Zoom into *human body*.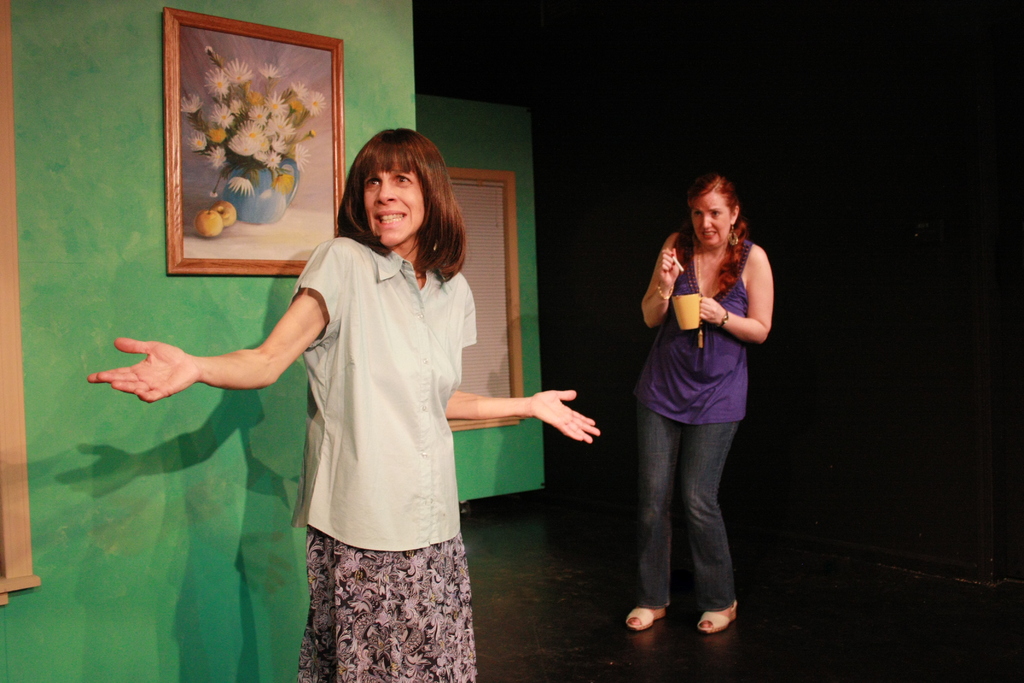
Zoom target: 631,167,770,649.
